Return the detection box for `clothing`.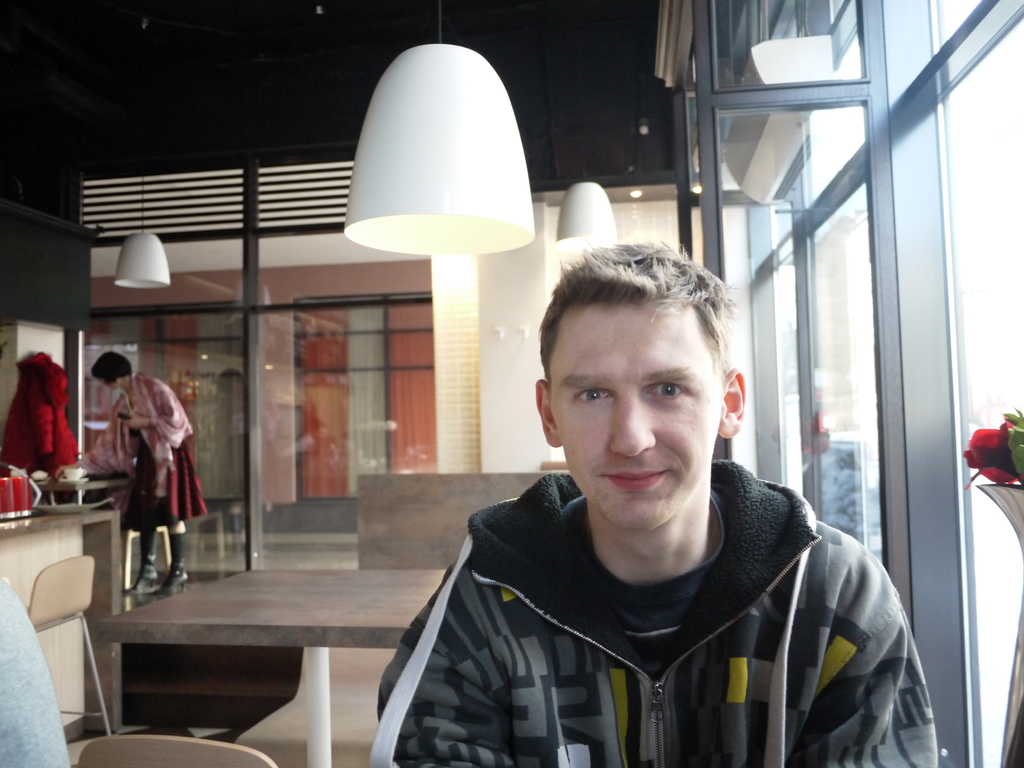
[362,435,918,765].
